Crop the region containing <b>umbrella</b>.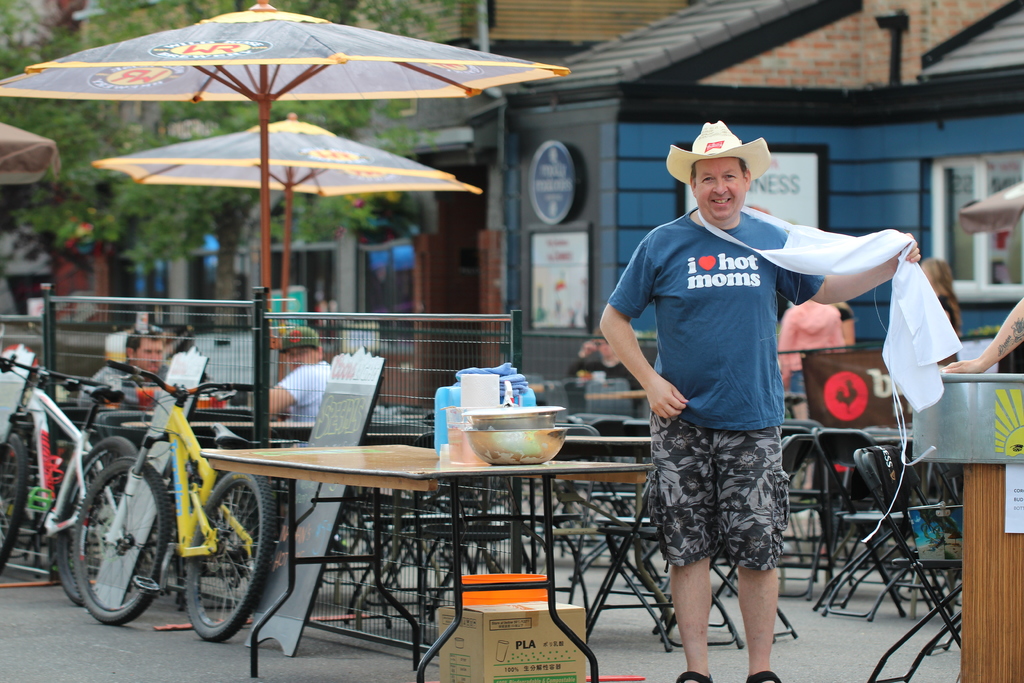
Crop region: (left=95, top=115, right=482, bottom=378).
